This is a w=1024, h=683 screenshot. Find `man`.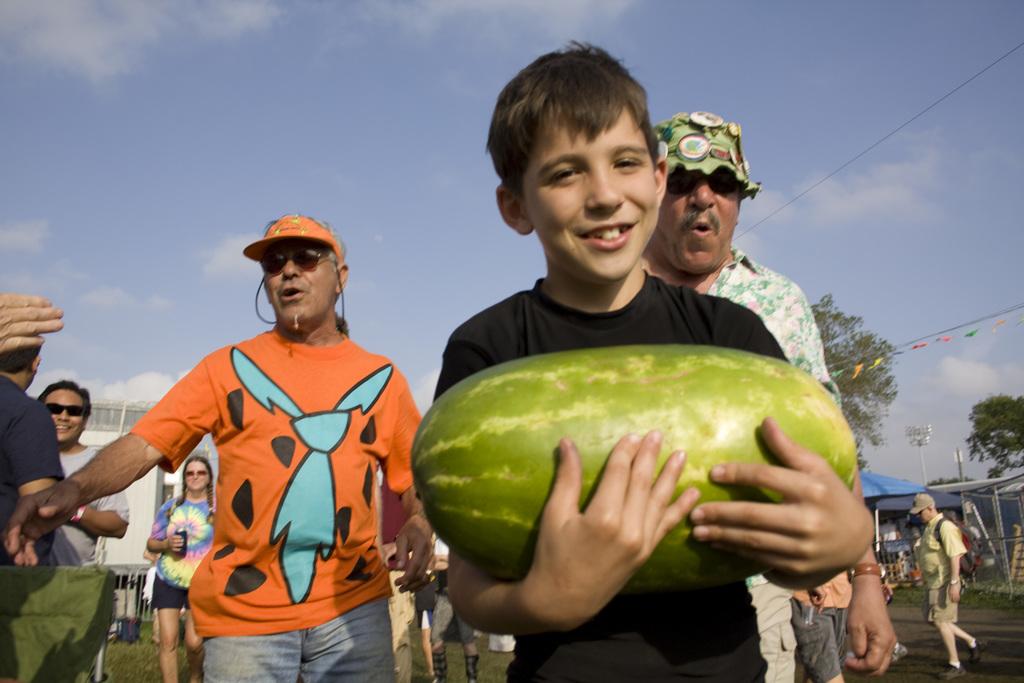
Bounding box: rect(1, 336, 71, 573).
